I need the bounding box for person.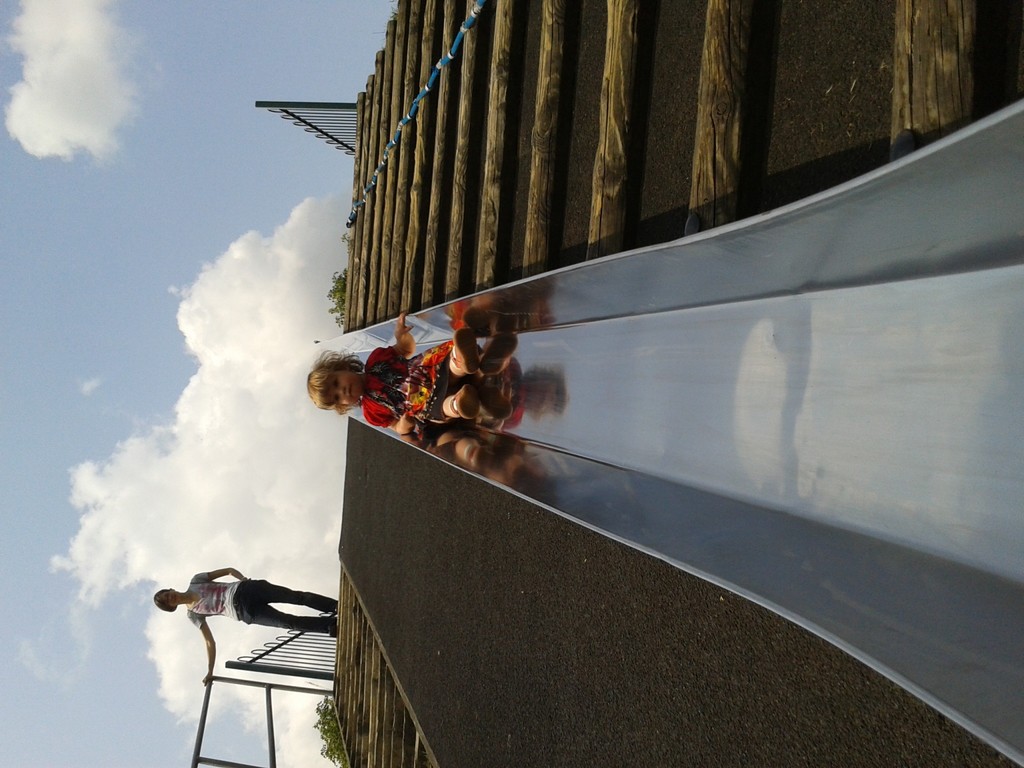
Here it is: x1=152, y1=563, x2=338, y2=688.
